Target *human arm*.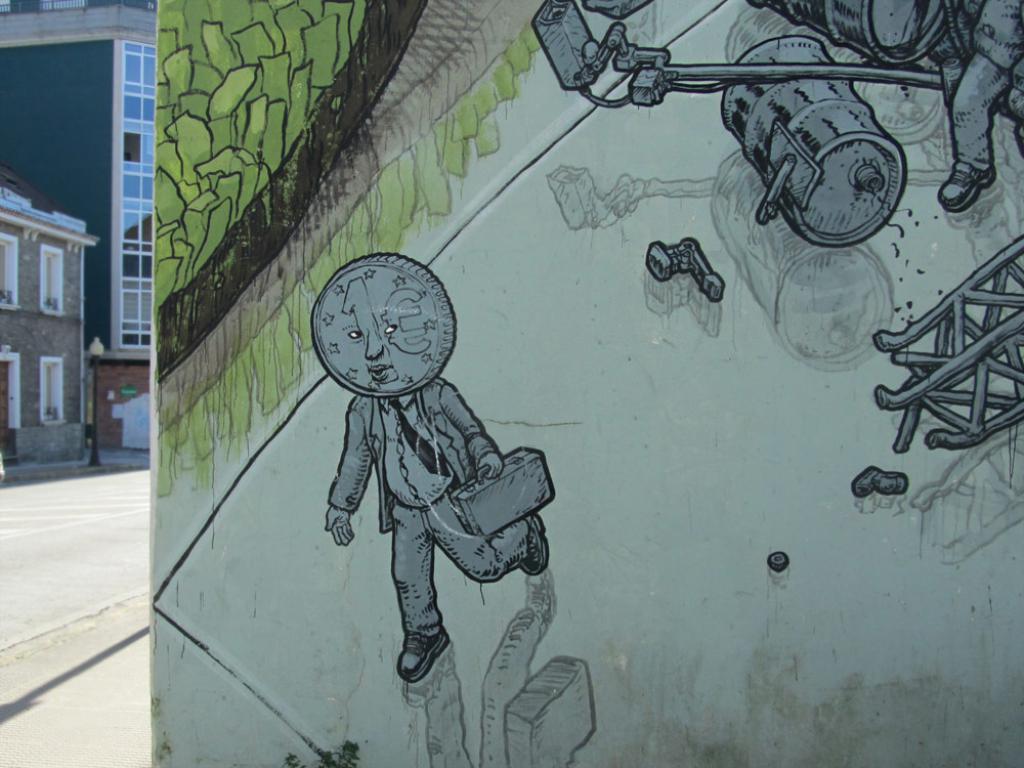
Target region: {"x1": 440, "y1": 381, "x2": 501, "y2": 486}.
